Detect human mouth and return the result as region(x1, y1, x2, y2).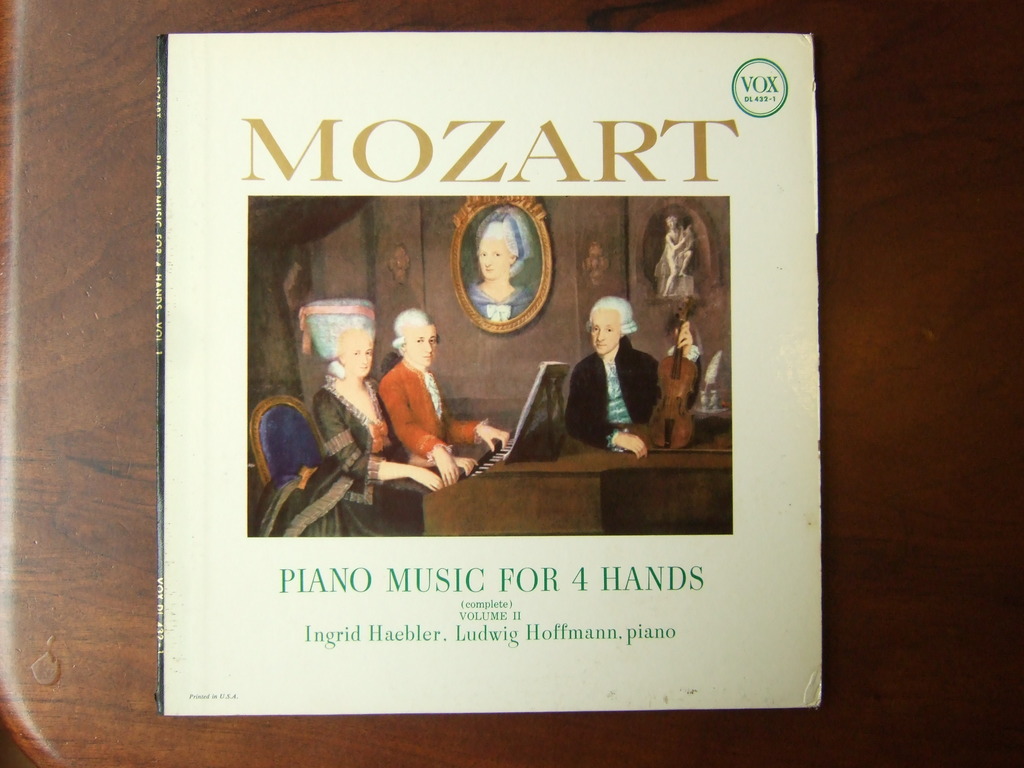
region(485, 268, 494, 269).
